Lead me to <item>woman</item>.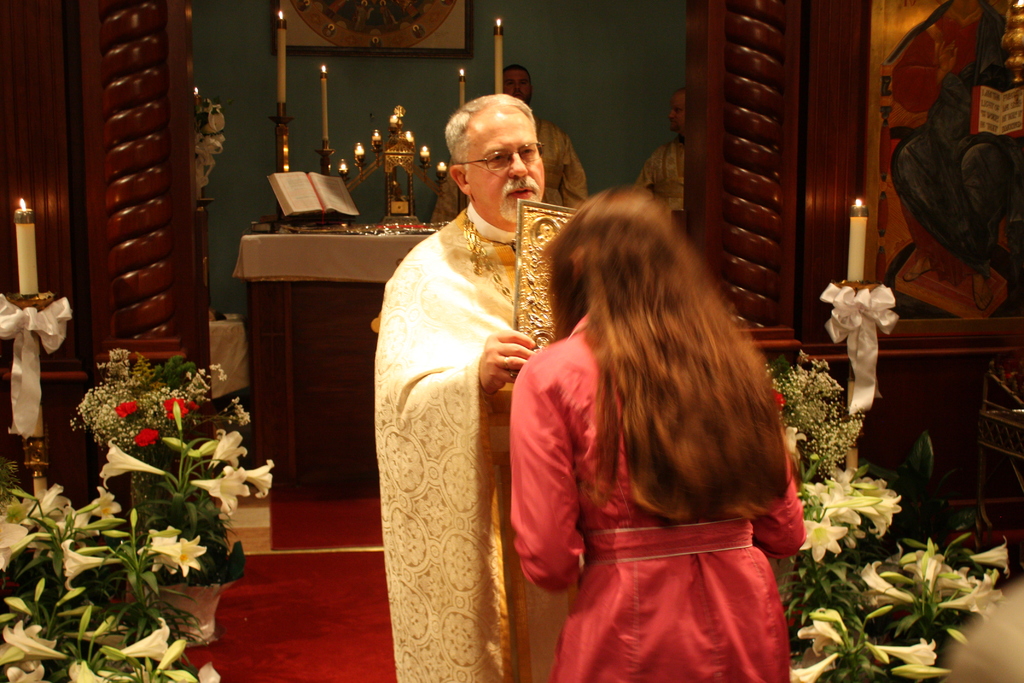
Lead to l=496, t=152, r=820, b=678.
